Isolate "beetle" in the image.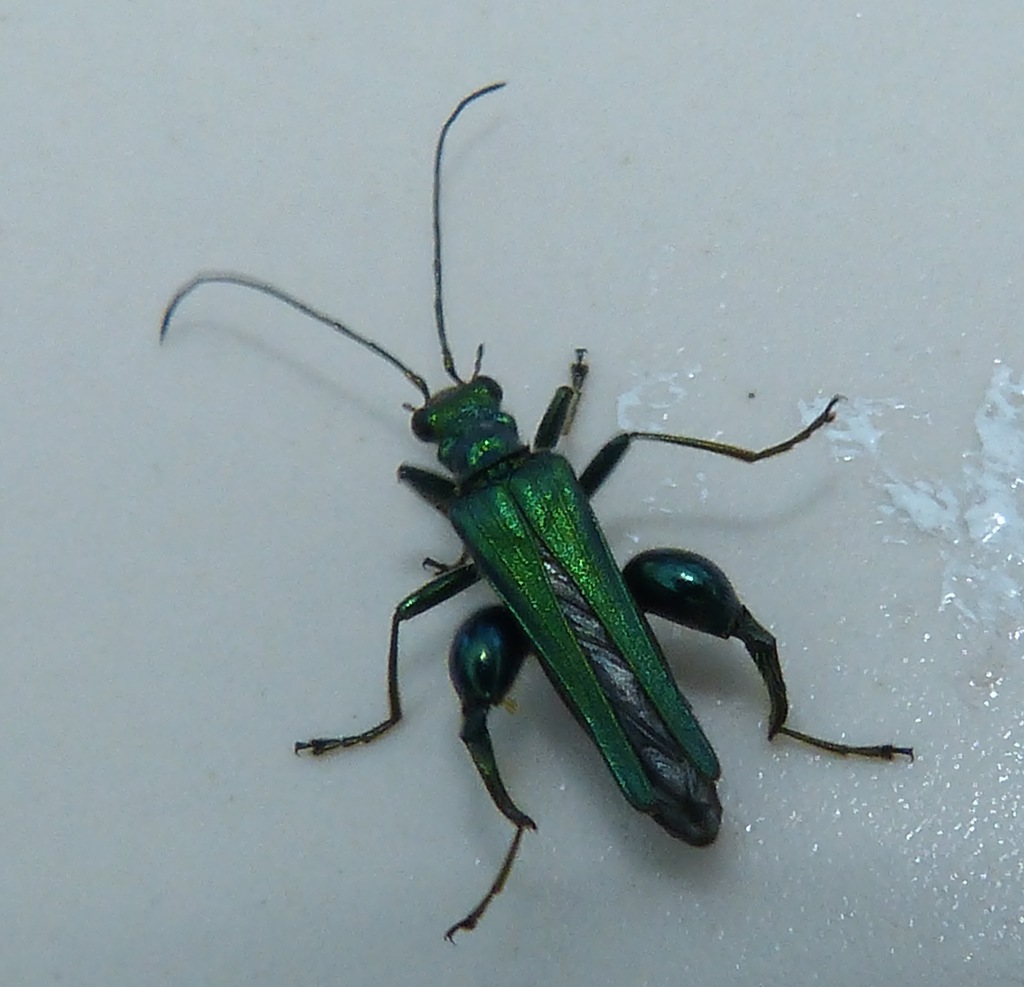
Isolated region: Rect(241, 170, 808, 939).
